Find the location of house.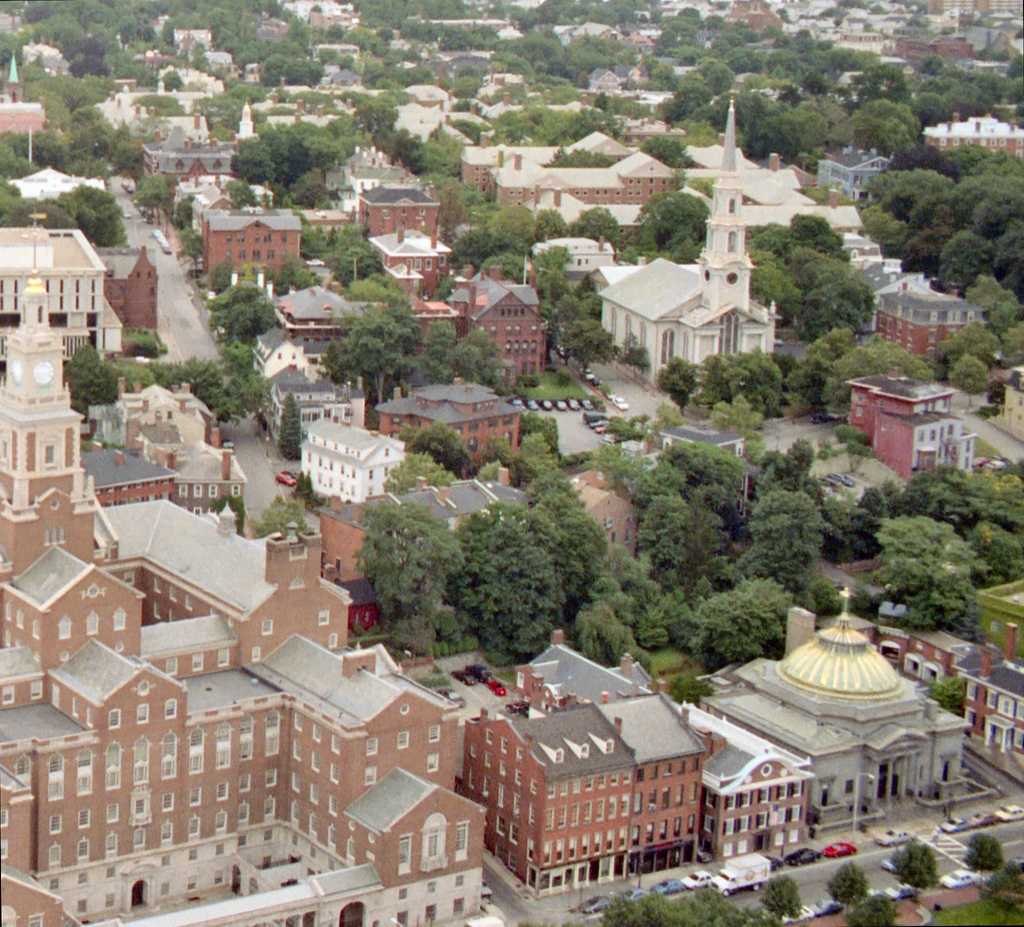
Location: BBox(324, 138, 447, 209).
